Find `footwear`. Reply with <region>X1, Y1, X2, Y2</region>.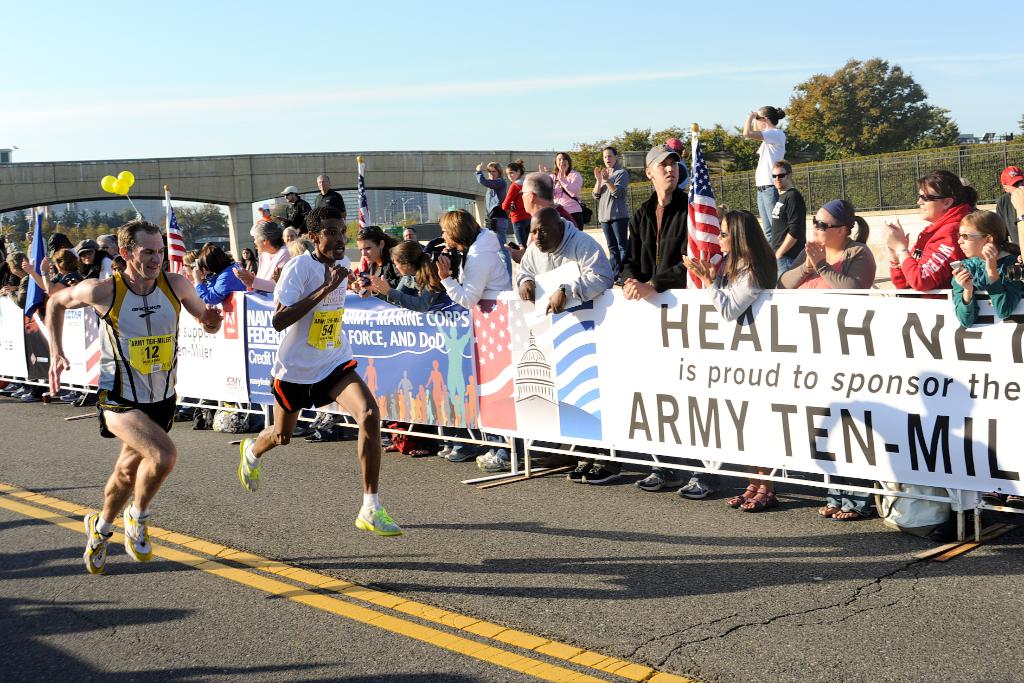
<region>472, 445, 502, 467</region>.
